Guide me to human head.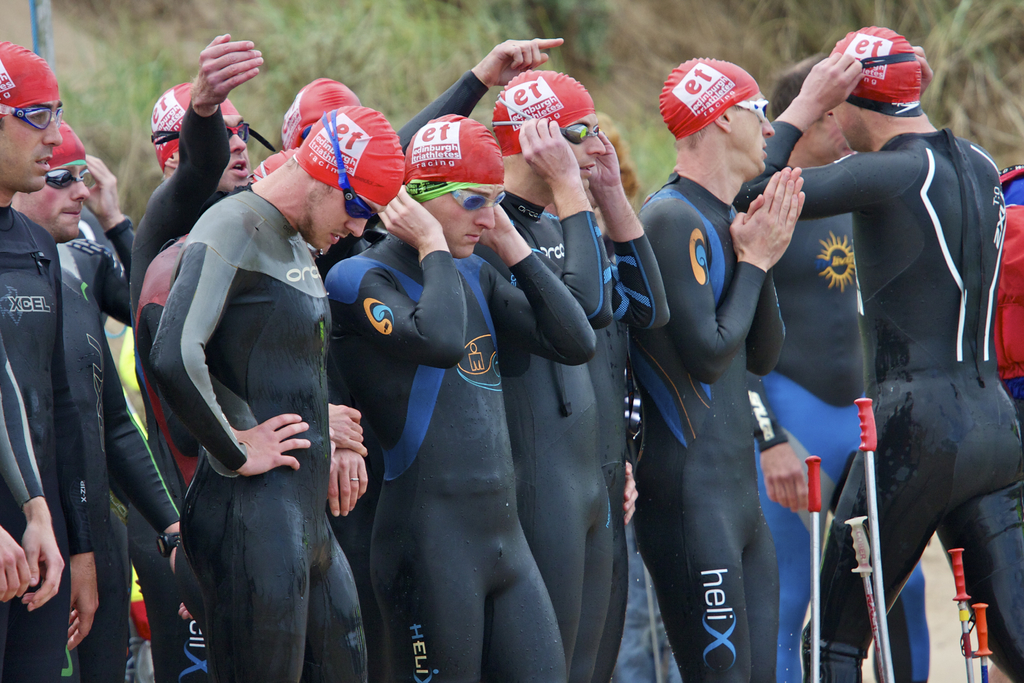
Guidance: select_region(0, 38, 61, 199).
